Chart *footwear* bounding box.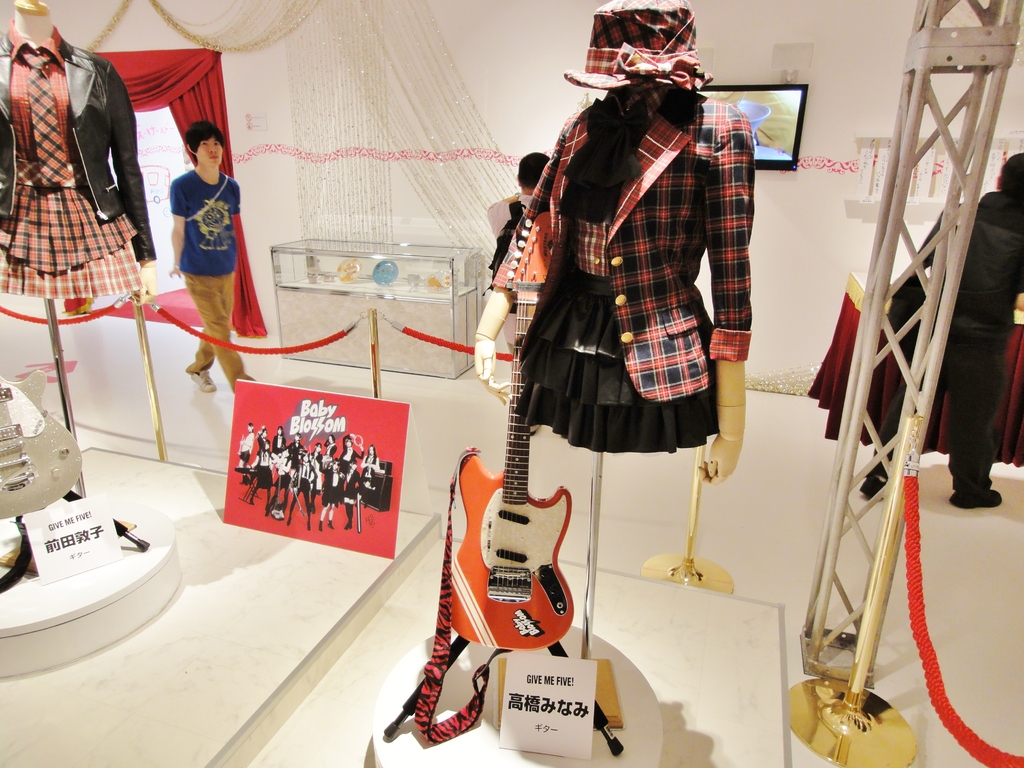
Charted: bbox(241, 474, 251, 484).
